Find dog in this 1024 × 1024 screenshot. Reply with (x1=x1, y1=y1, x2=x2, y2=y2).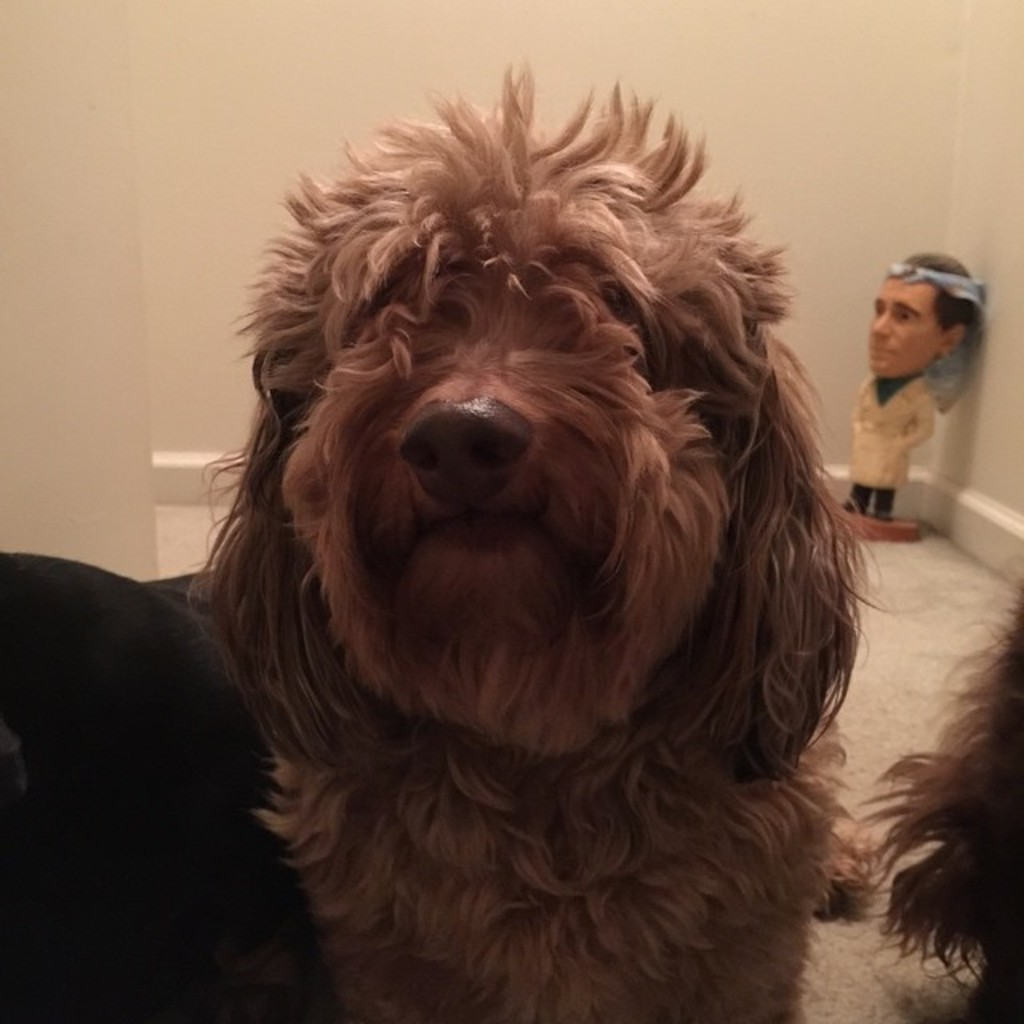
(x1=184, y1=62, x2=902, y2=1022).
